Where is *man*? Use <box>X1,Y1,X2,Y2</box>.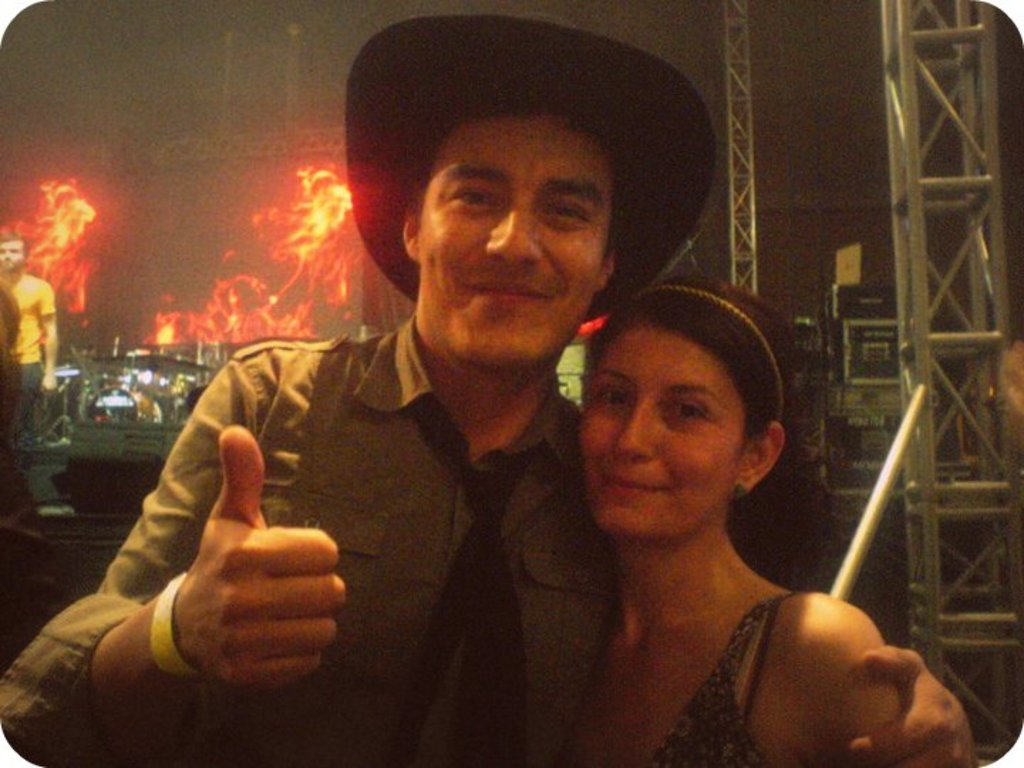
<box>3,230,61,438</box>.
